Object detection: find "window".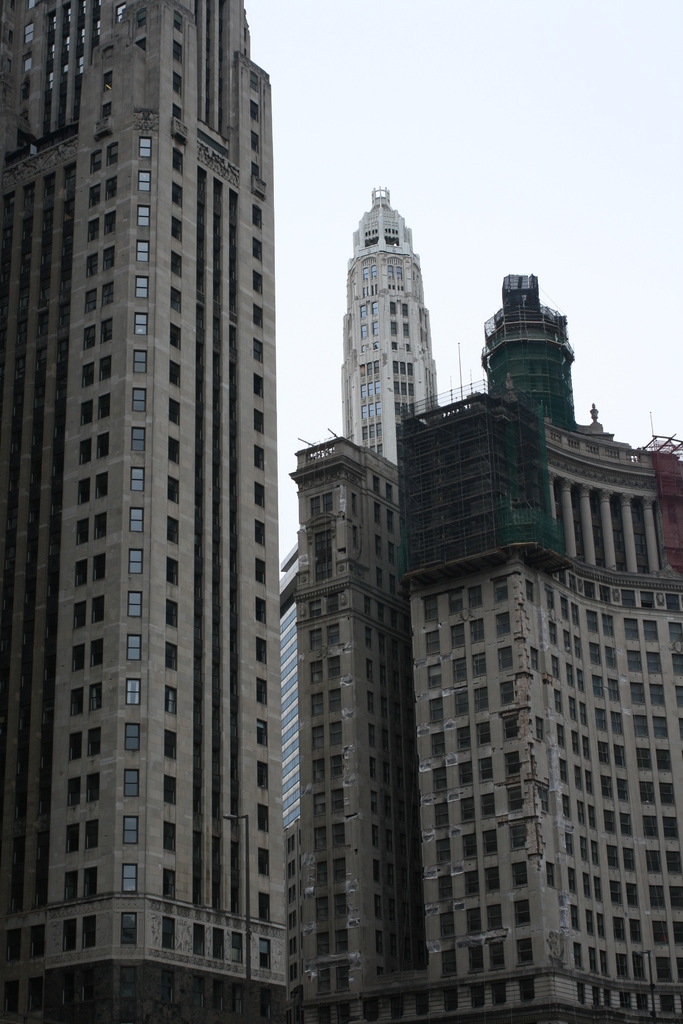
[470,687,493,719].
